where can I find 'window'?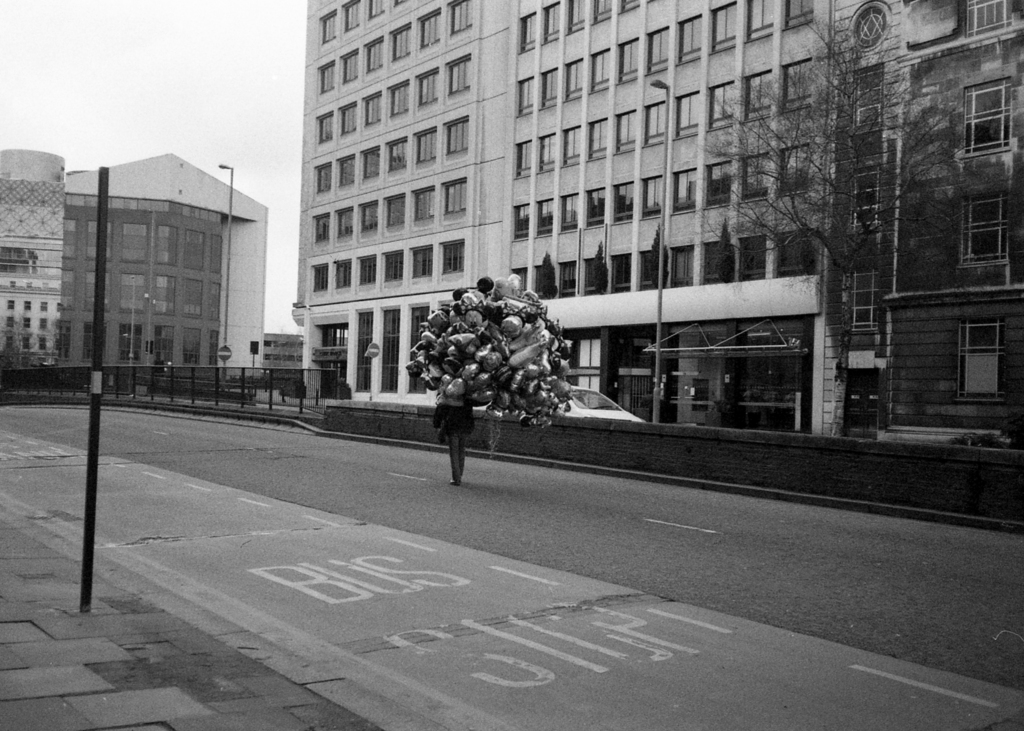
You can find it at [781, 143, 808, 196].
